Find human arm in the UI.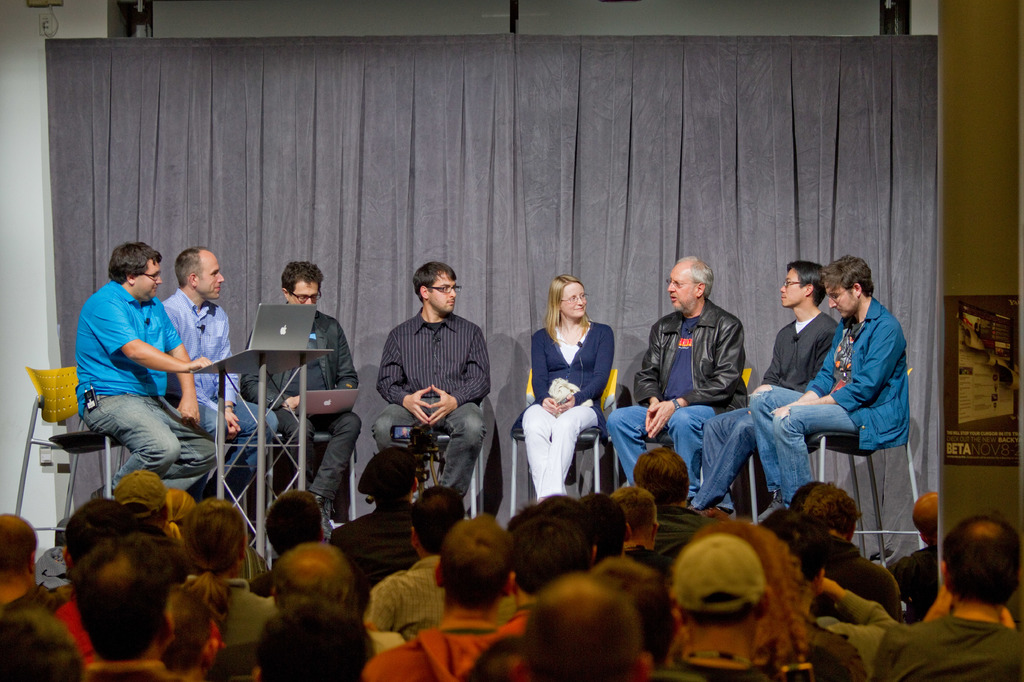
UI element at 247 383 277 406.
